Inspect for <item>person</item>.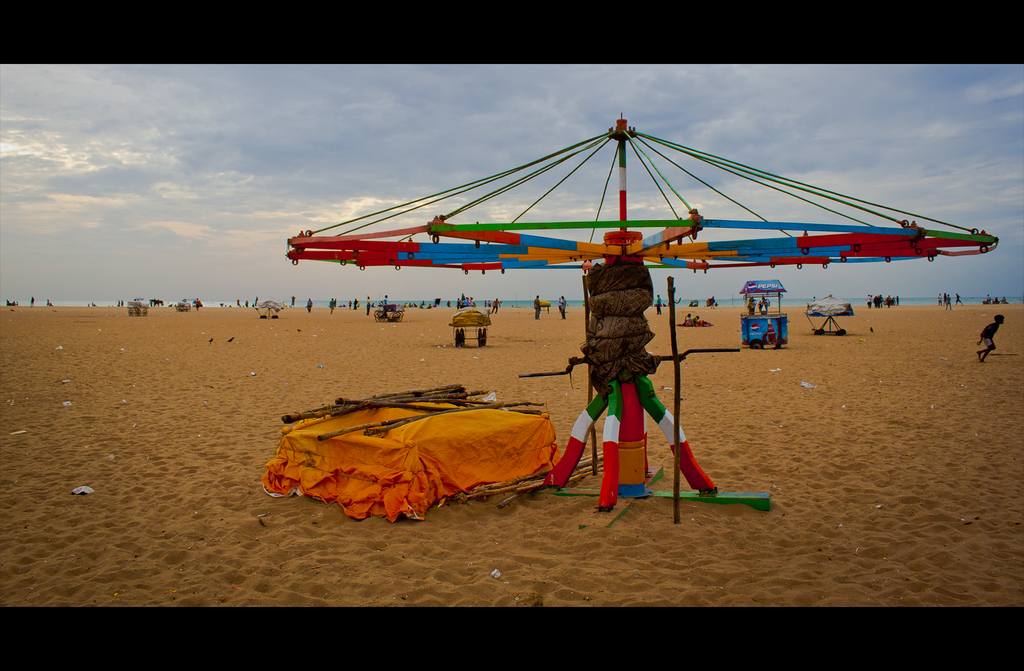
Inspection: locate(979, 313, 1008, 361).
